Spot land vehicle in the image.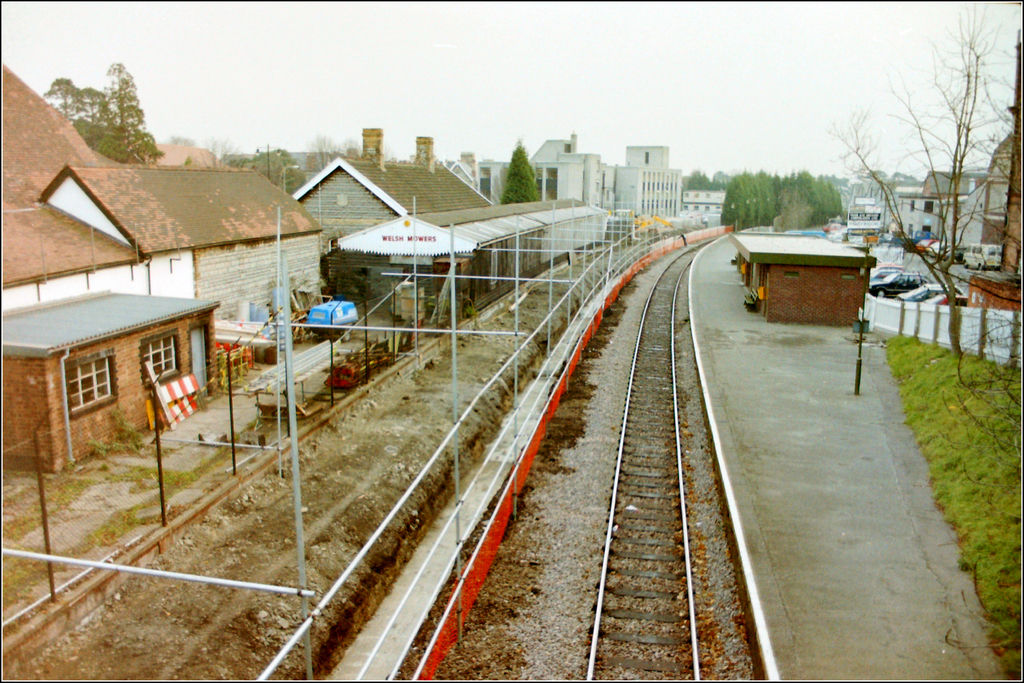
land vehicle found at (left=918, top=295, right=967, bottom=307).
